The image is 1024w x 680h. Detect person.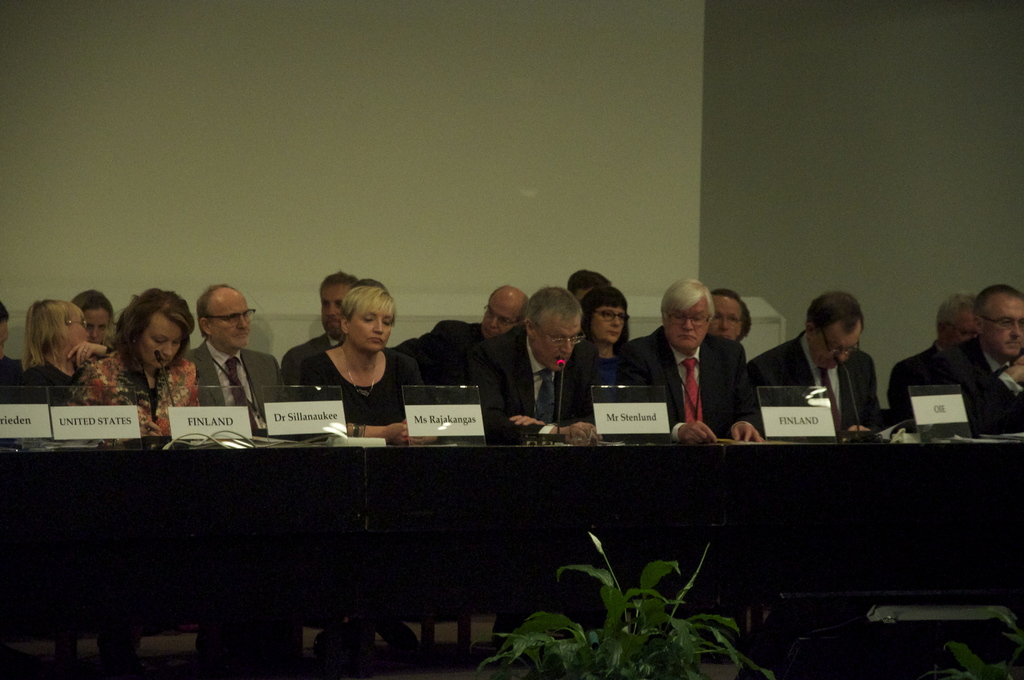
Detection: detection(386, 282, 528, 398).
